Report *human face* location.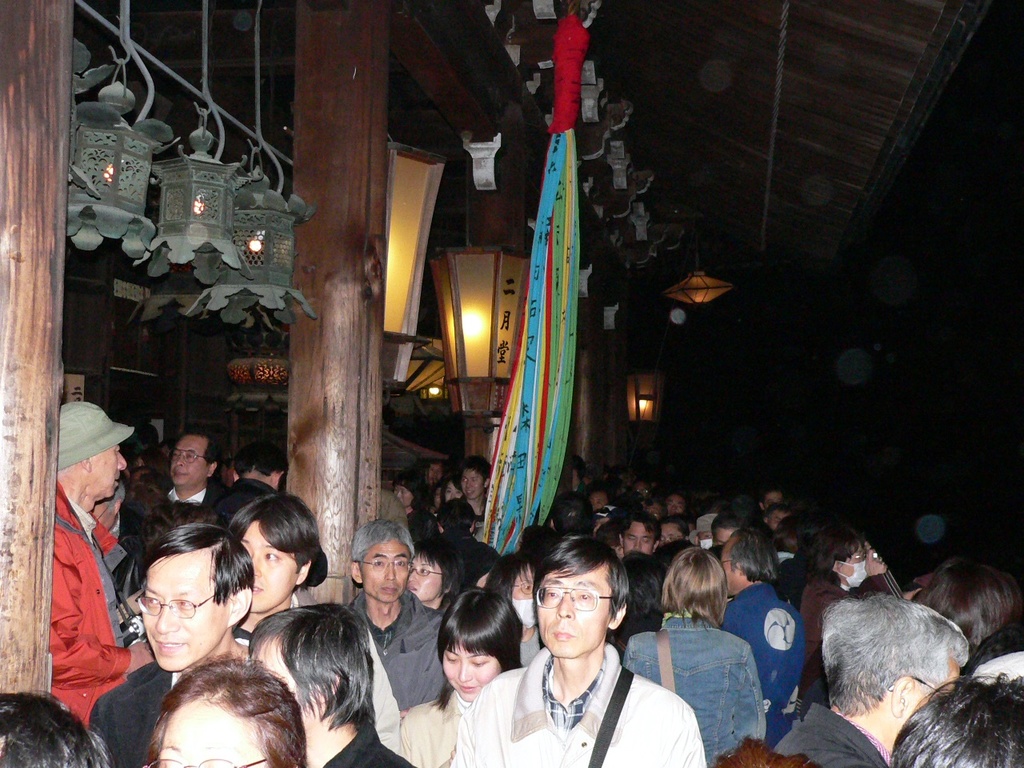
Report: [666,498,682,518].
